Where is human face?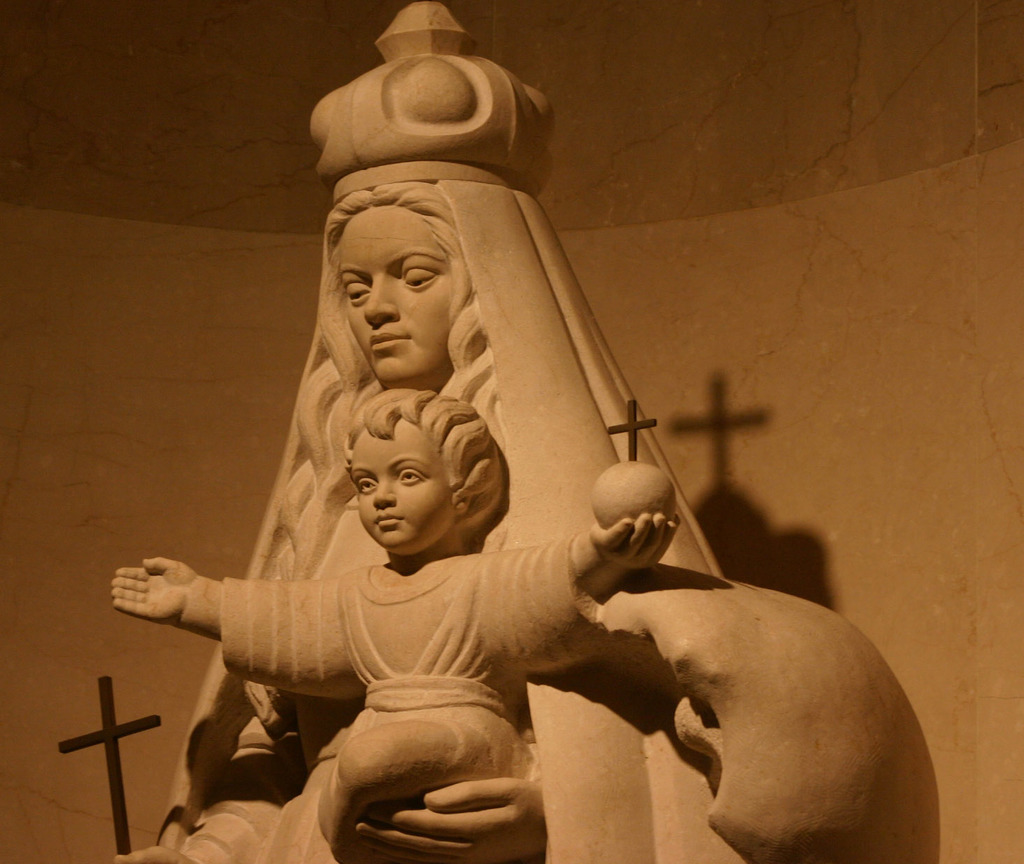
x1=349, y1=422, x2=452, y2=548.
